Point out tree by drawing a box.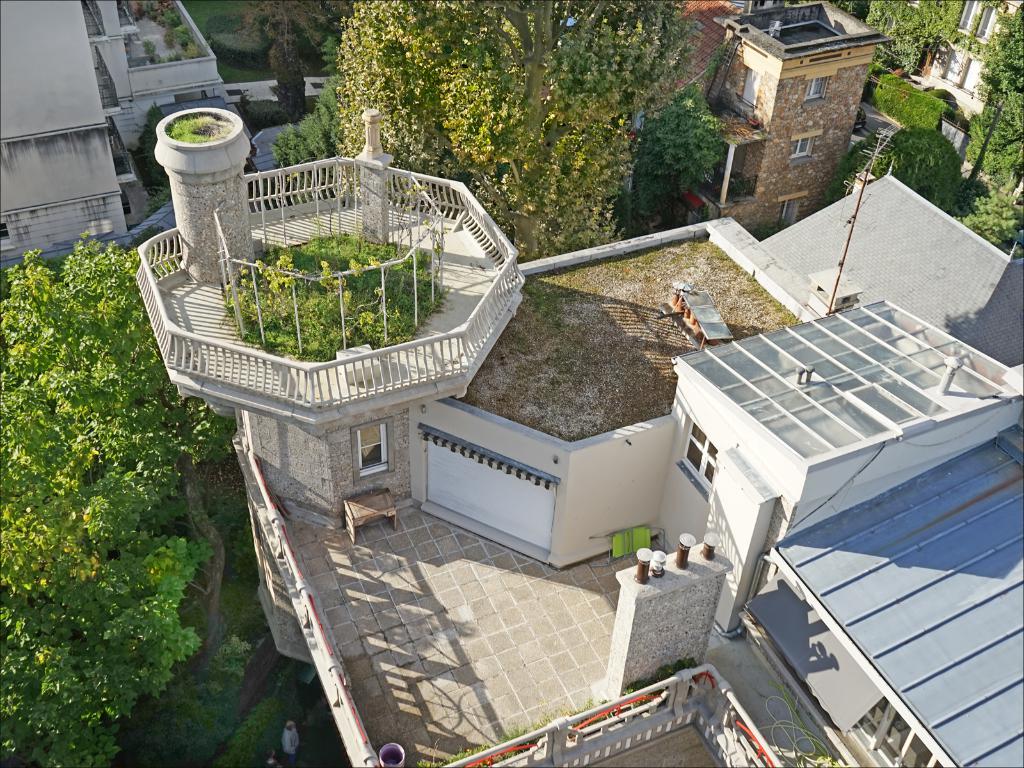
crop(881, 120, 961, 216).
